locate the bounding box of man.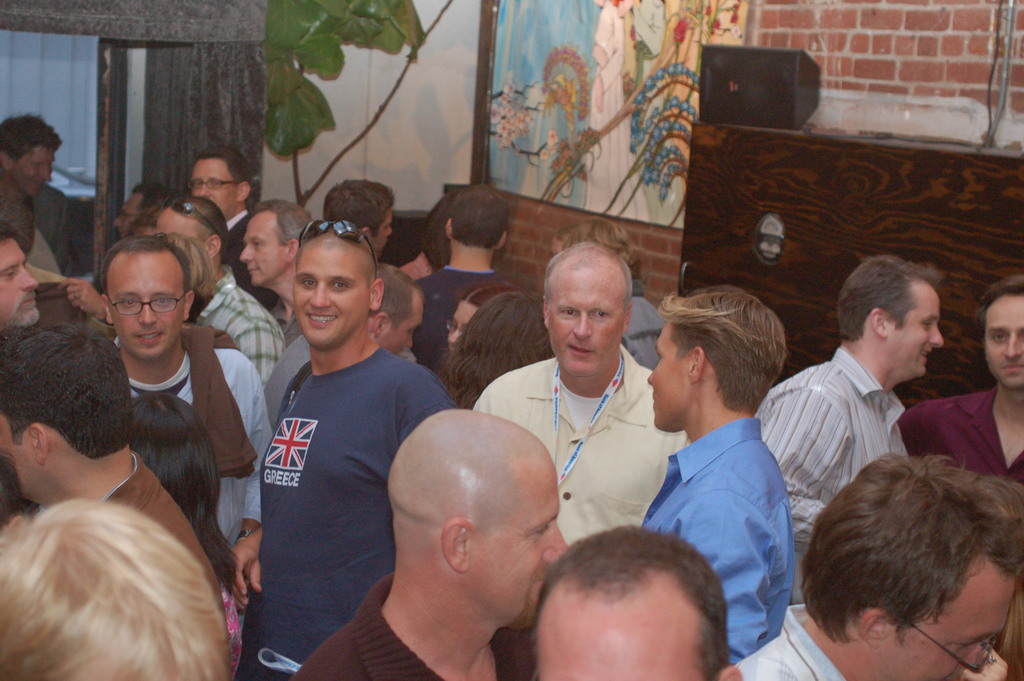
Bounding box: 742,450,1023,680.
